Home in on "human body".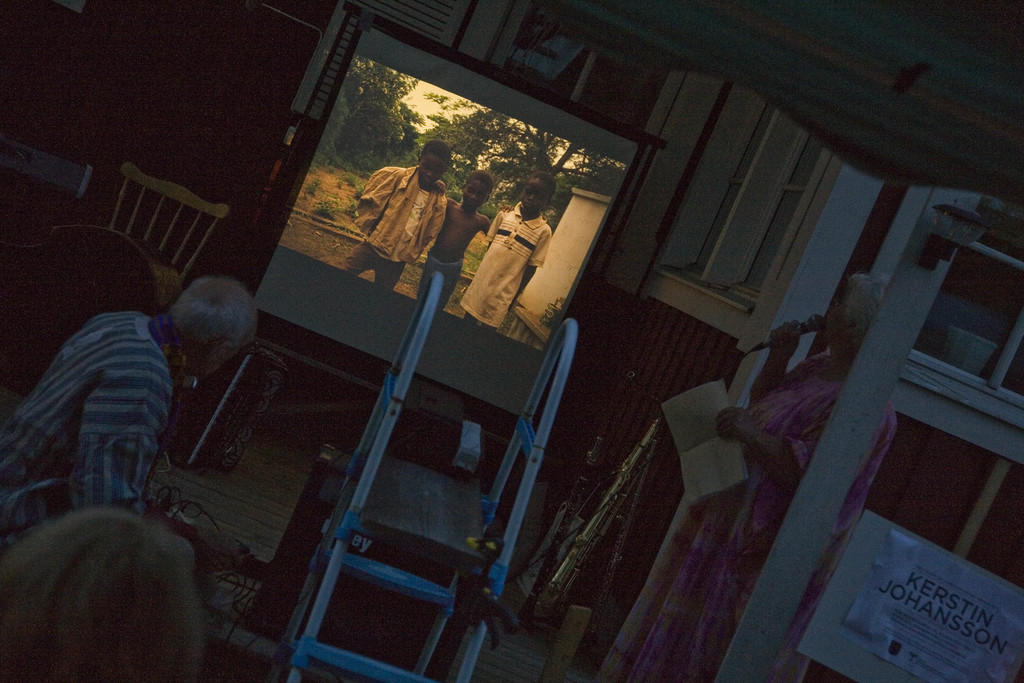
Homed in at <region>438, 170, 488, 312</region>.
